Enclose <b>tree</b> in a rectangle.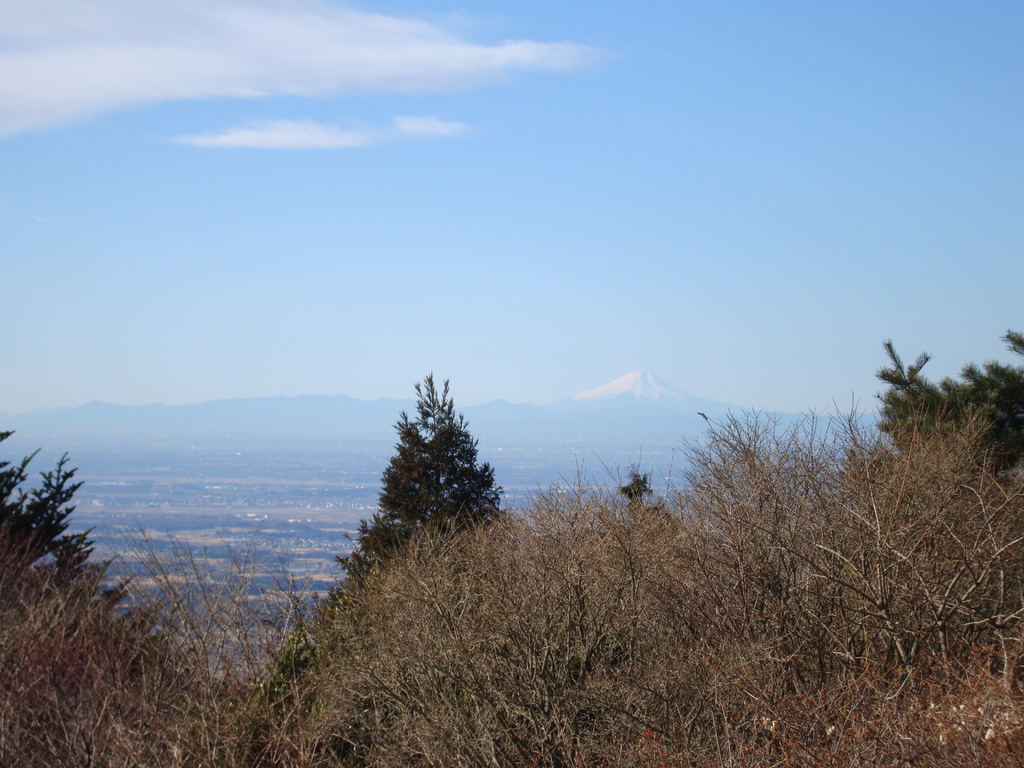
box(0, 413, 184, 630).
